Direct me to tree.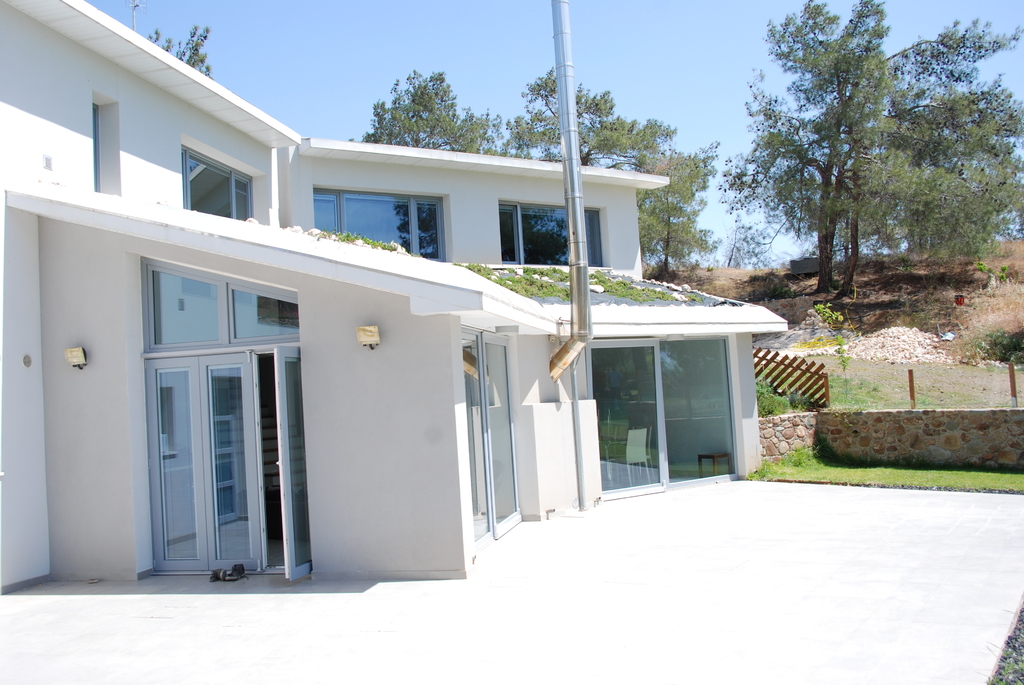
Direction: select_region(351, 69, 508, 174).
